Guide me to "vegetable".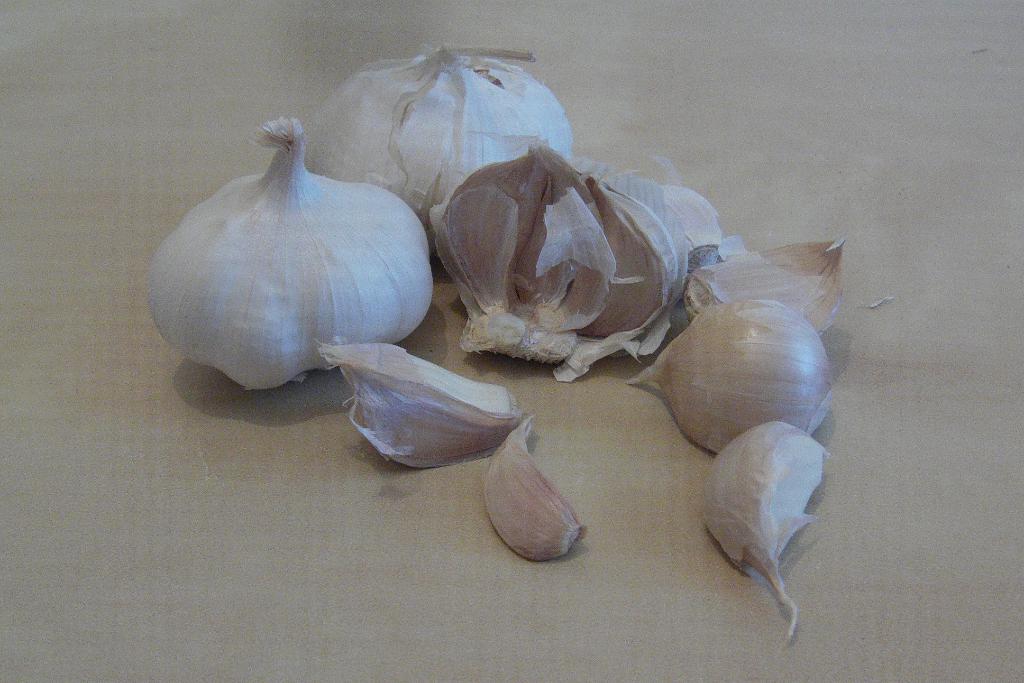
Guidance: x1=304 y1=41 x2=579 y2=234.
